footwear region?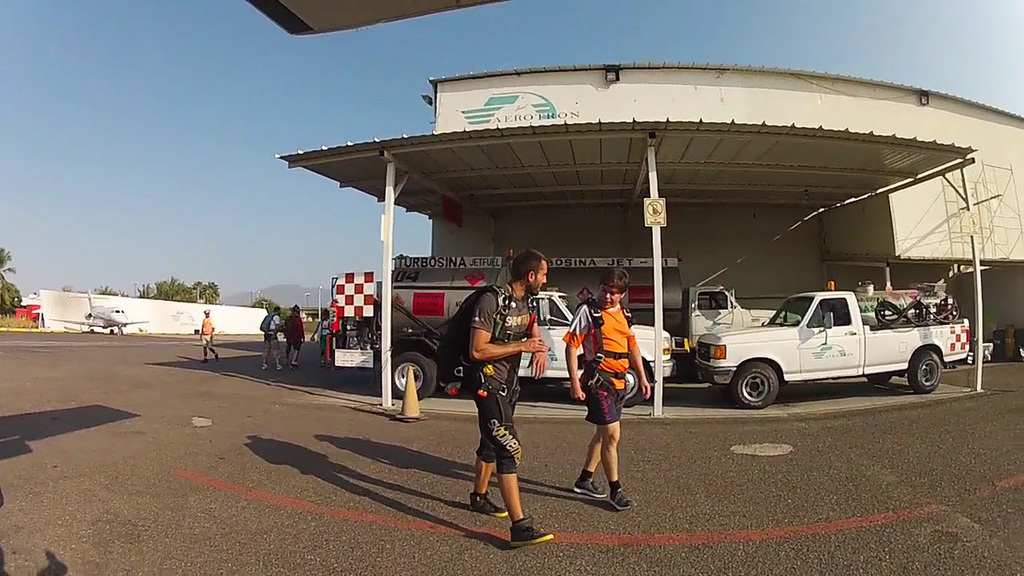
left=290, top=360, right=298, bottom=369
